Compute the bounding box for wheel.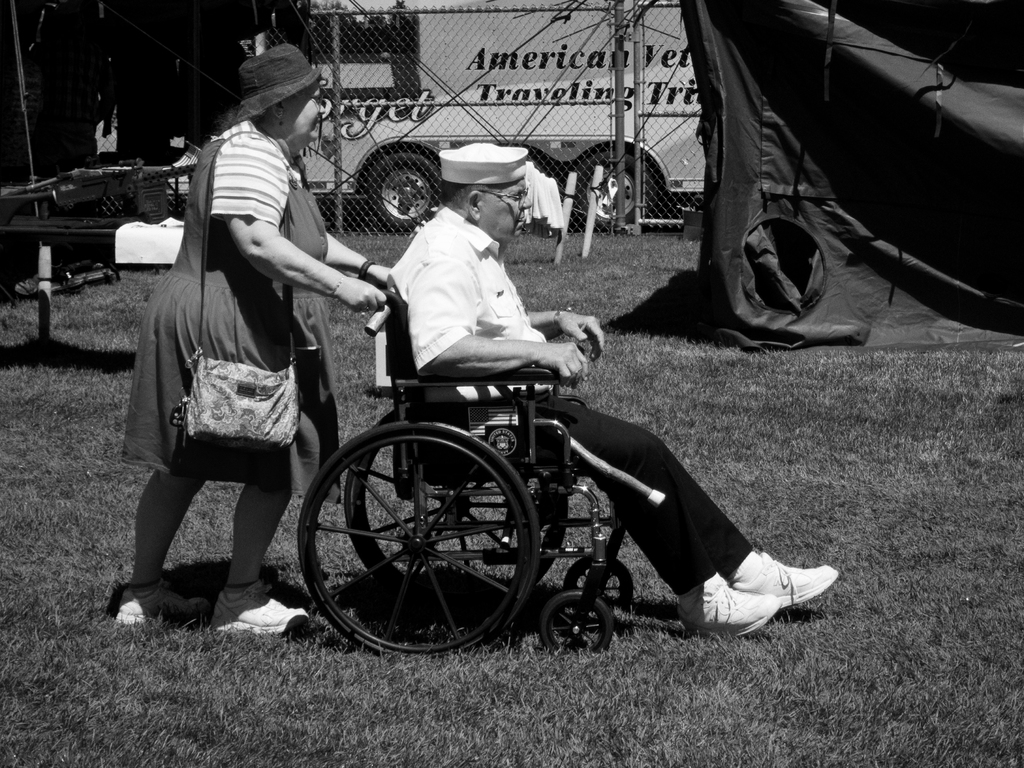
<region>563, 552, 635, 609</region>.
